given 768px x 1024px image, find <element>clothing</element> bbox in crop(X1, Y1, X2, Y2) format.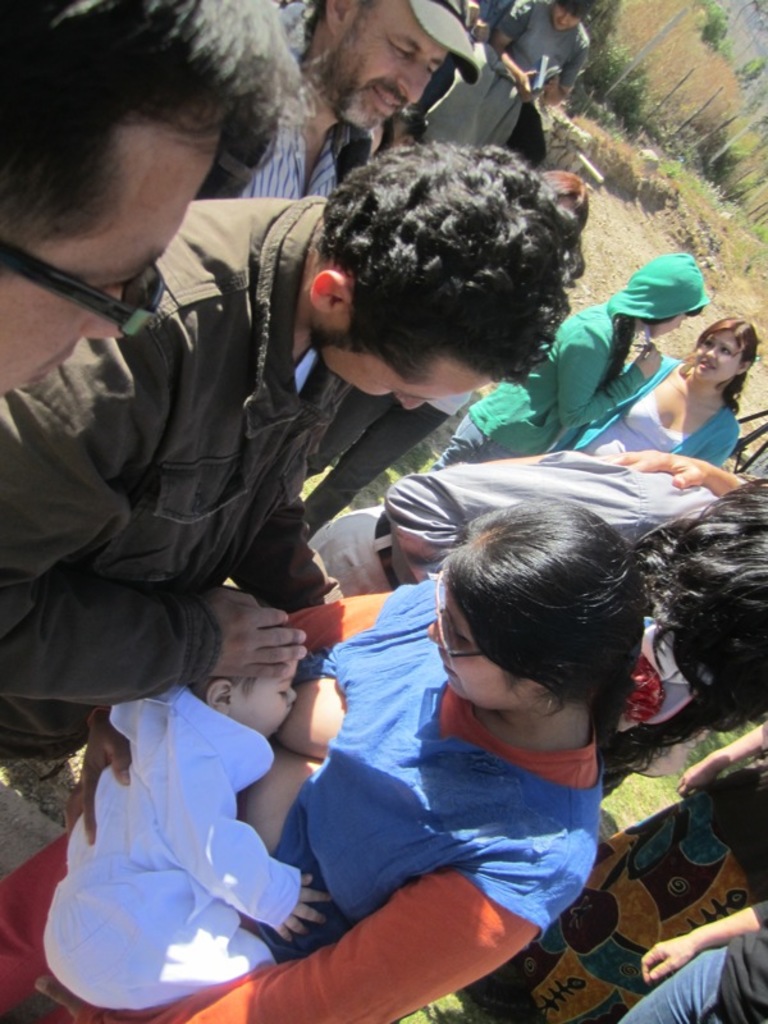
crop(0, 573, 598, 1023).
